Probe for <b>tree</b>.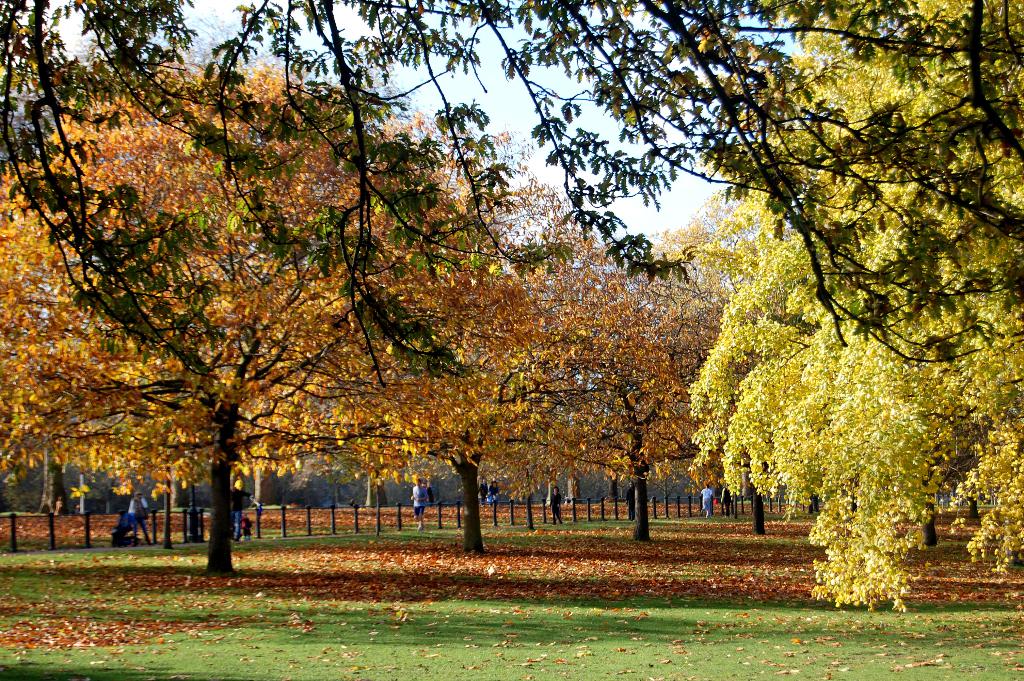
Probe result: {"left": 695, "top": 0, "right": 1023, "bottom": 616}.
